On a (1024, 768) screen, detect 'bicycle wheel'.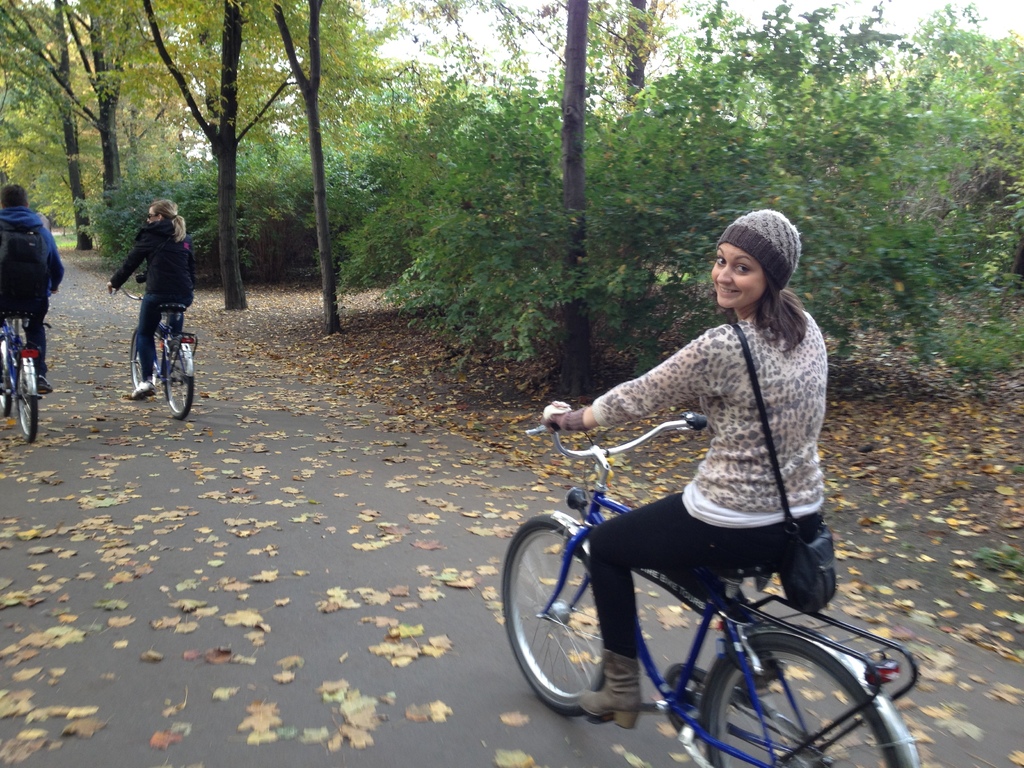
bbox=(680, 621, 900, 755).
